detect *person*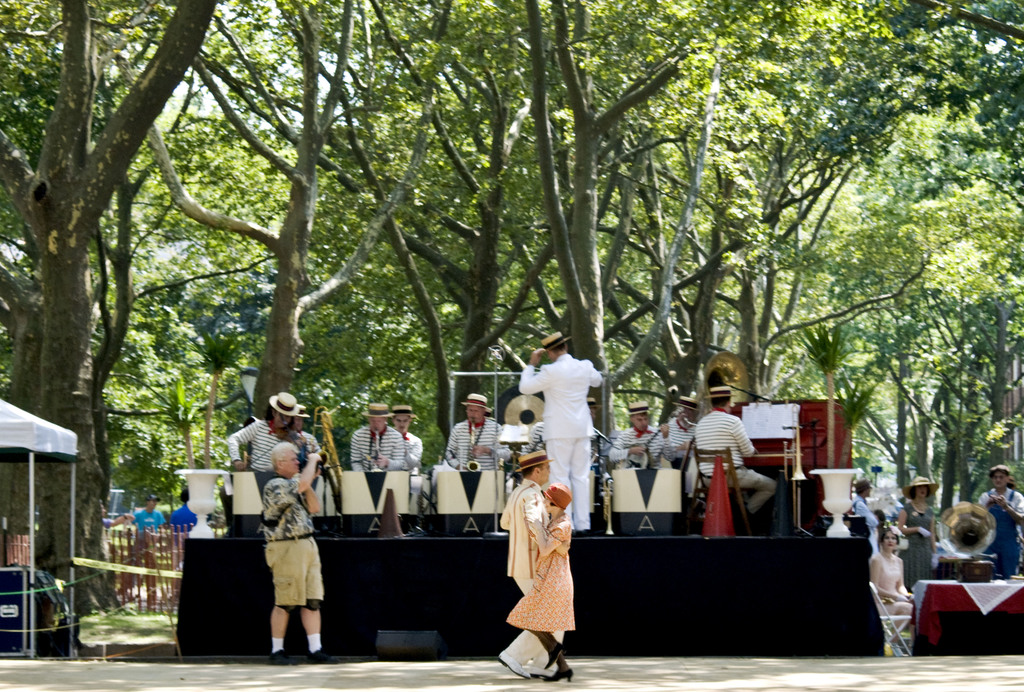
Rect(856, 483, 877, 526)
